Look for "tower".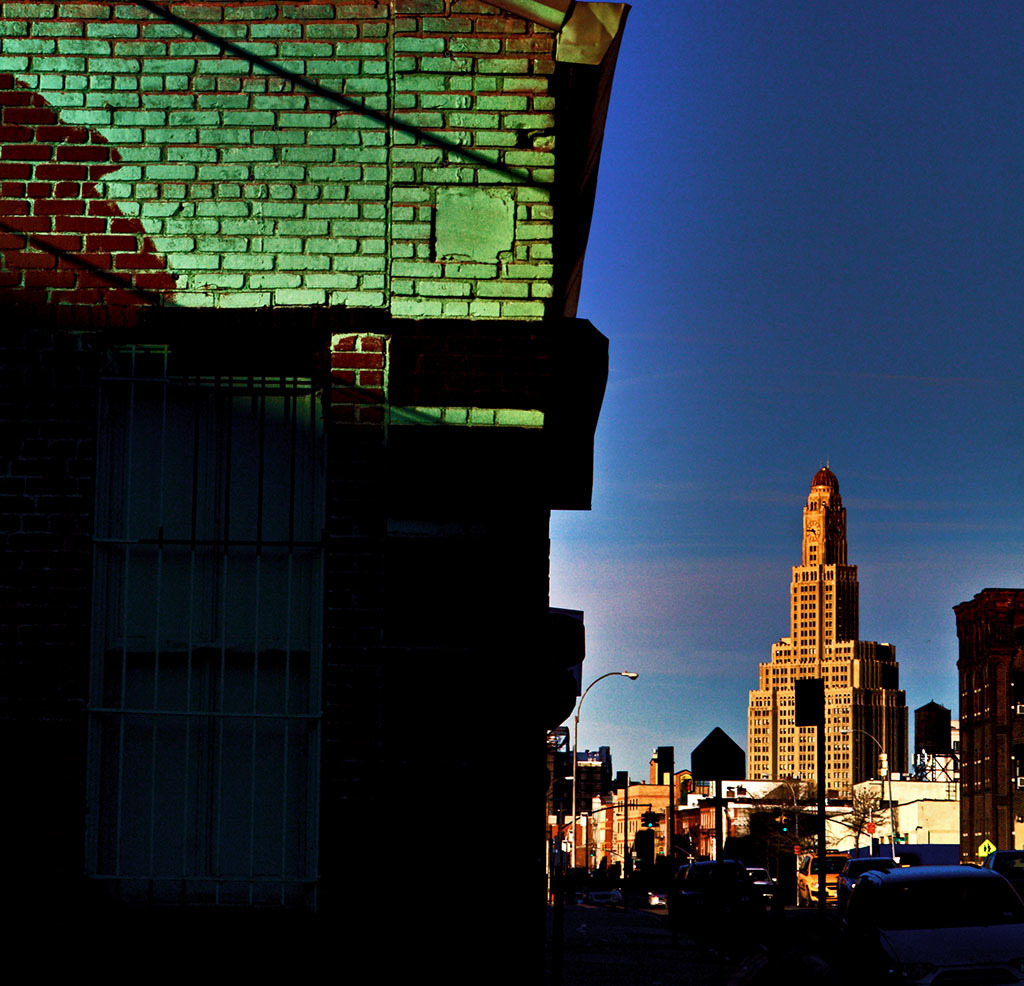
Found: detection(754, 477, 900, 790).
